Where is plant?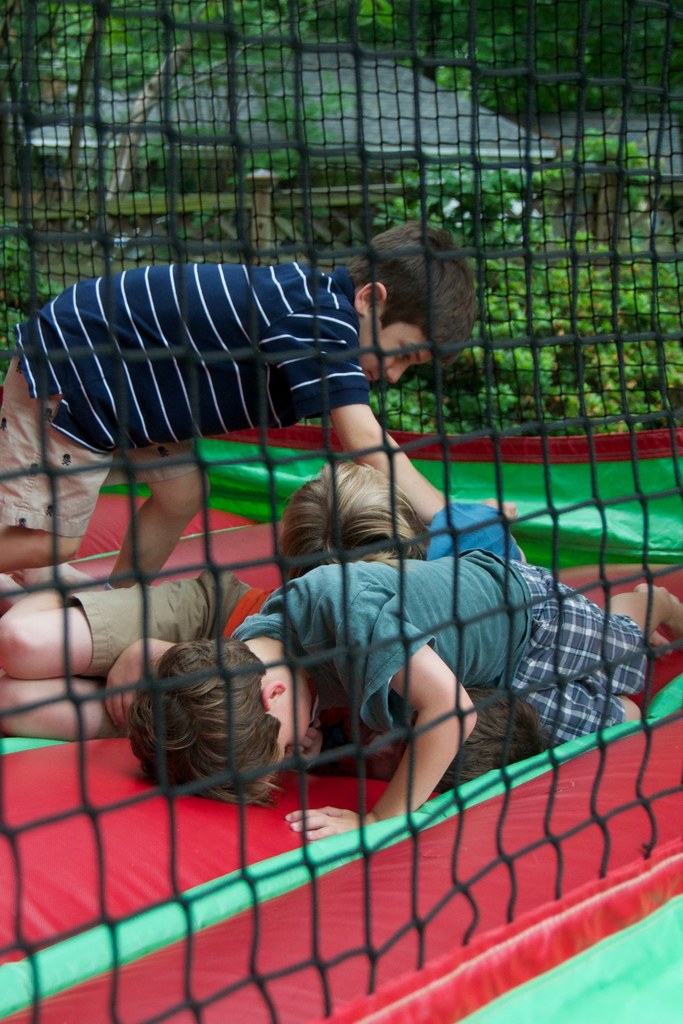
0, 0, 245, 199.
